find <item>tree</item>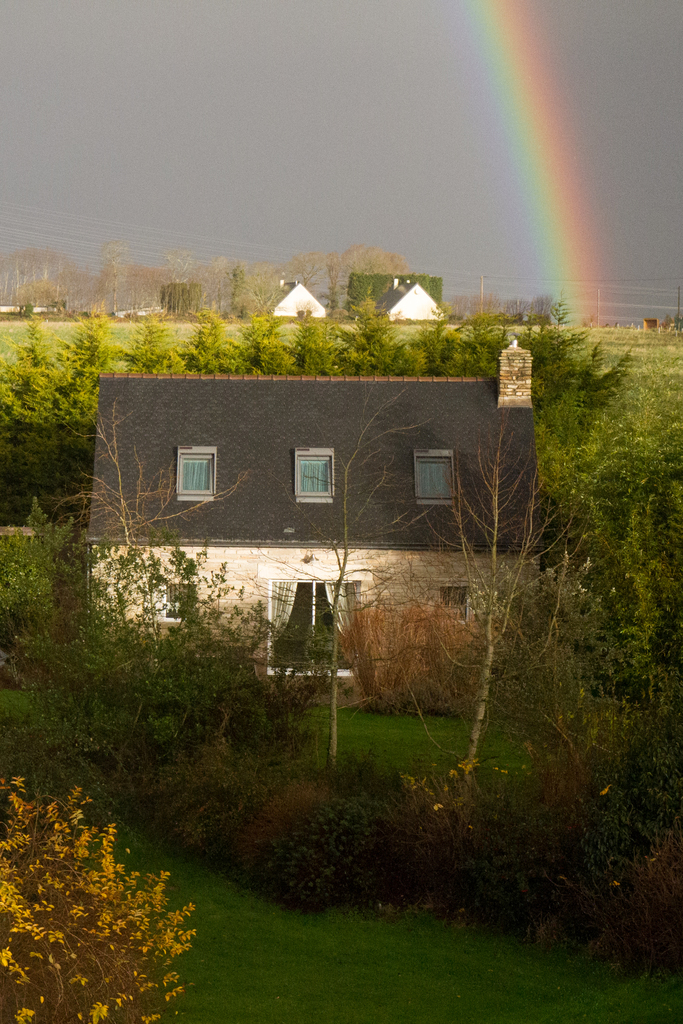
(x1=229, y1=378, x2=440, y2=770)
